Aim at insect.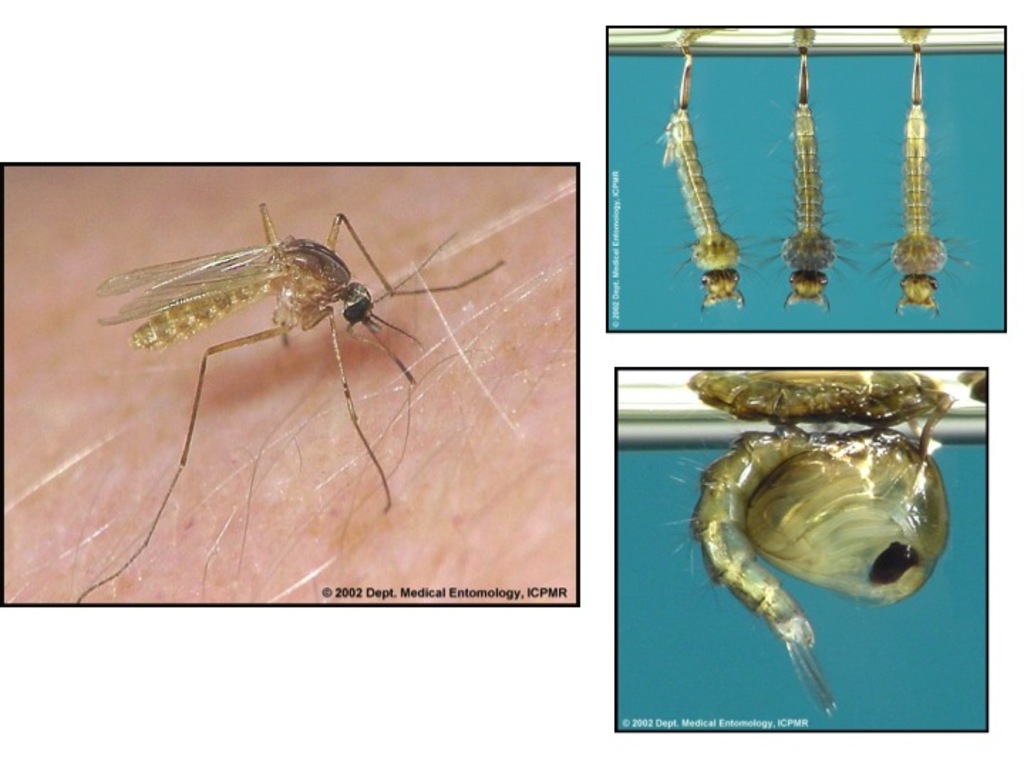
Aimed at 768,48,863,313.
